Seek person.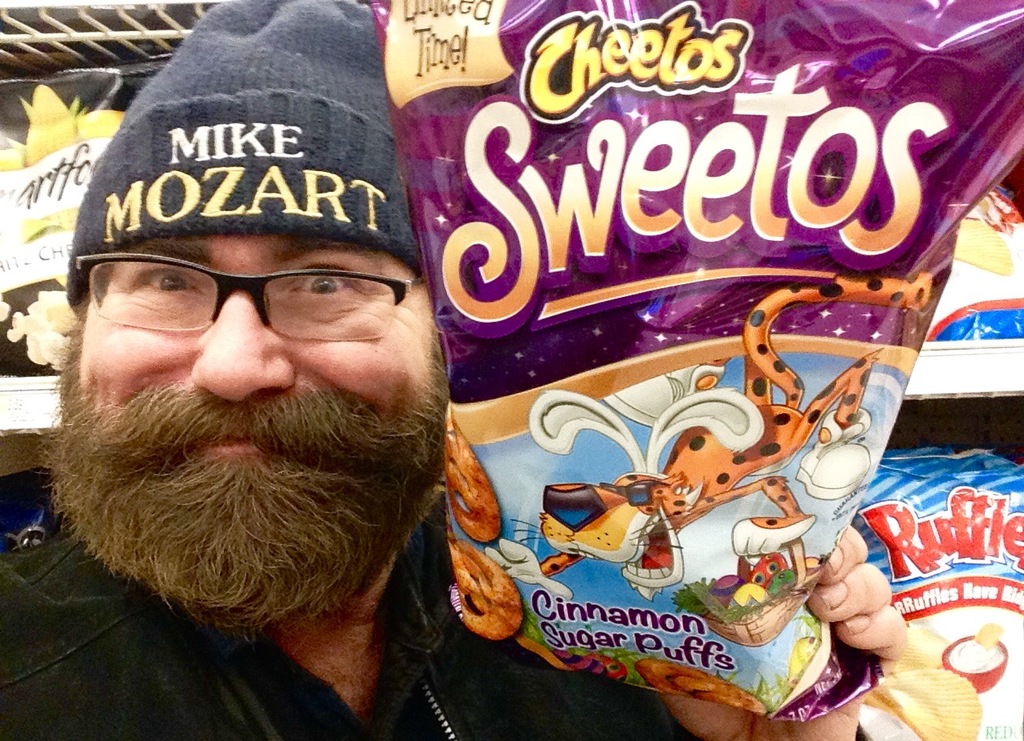
left=6, top=3, right=535, bottom=722.
